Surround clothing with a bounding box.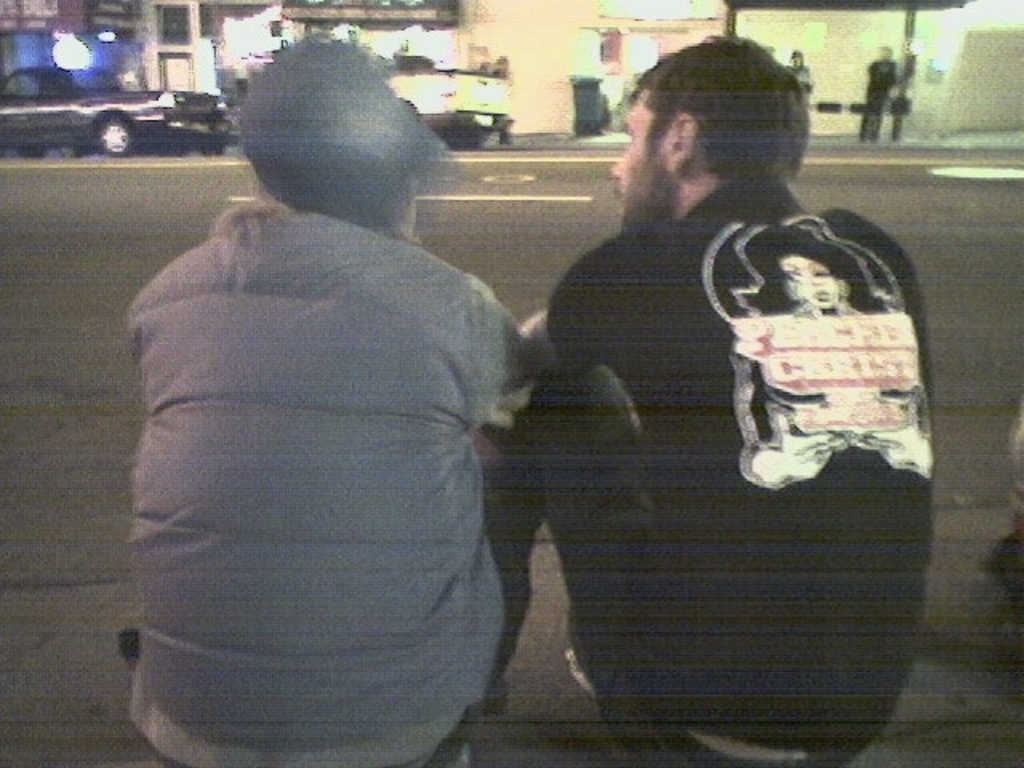
<bbox>126, 186, 546, 766</bbox>.
